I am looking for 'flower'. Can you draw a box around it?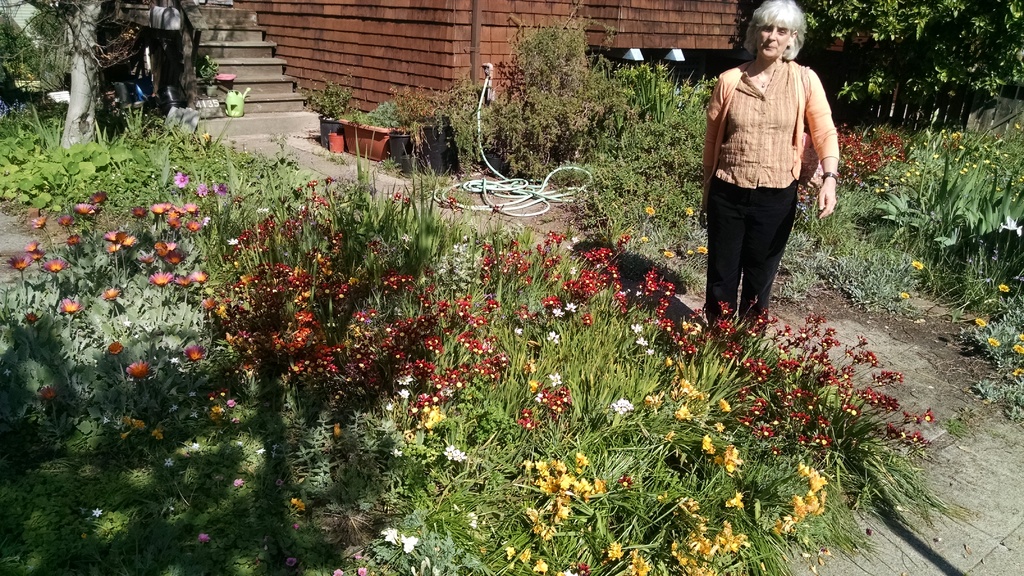
Sure, the bounding box is detection(845, 126, 898, 173).
